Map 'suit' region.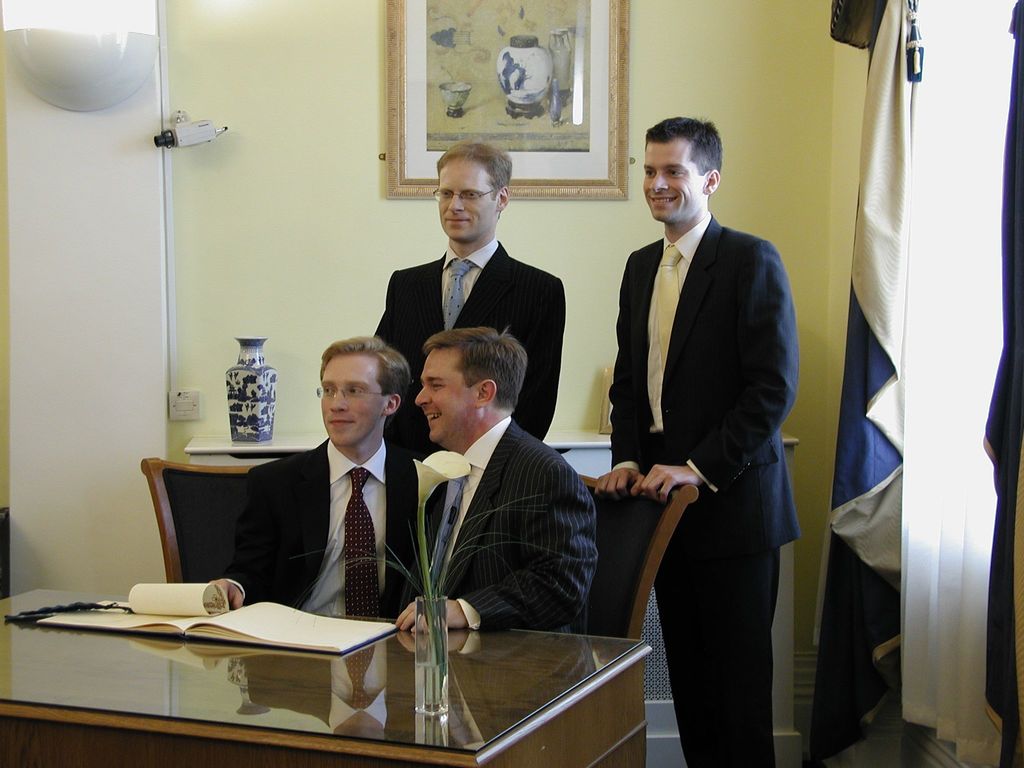
Mapped to 218,436,443,631.
